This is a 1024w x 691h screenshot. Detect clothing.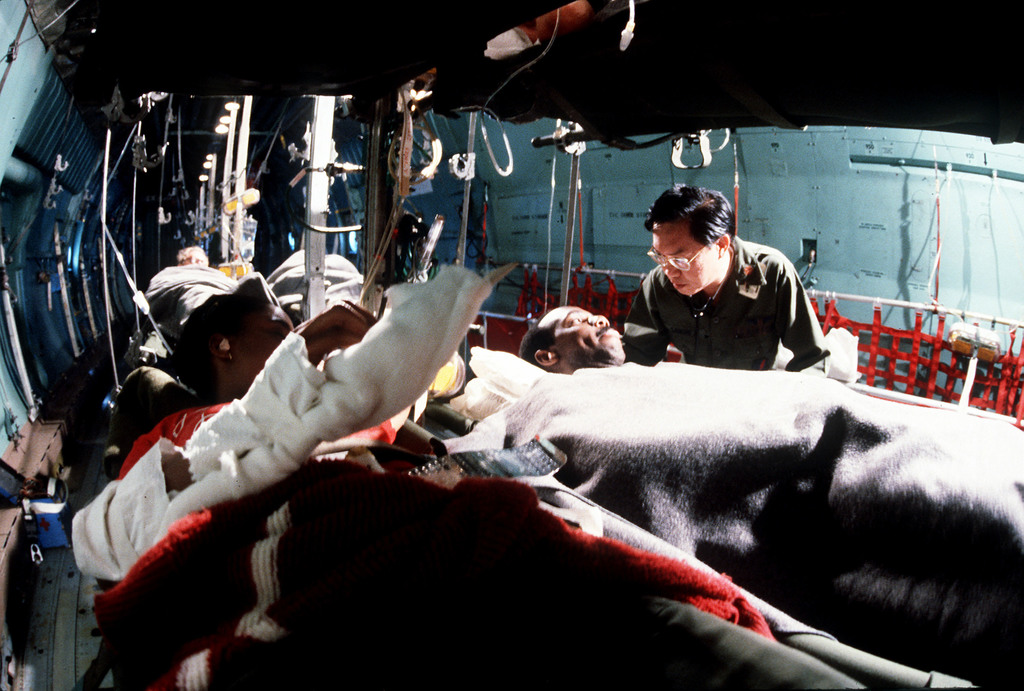
crop(622, 220, 835, 377).
